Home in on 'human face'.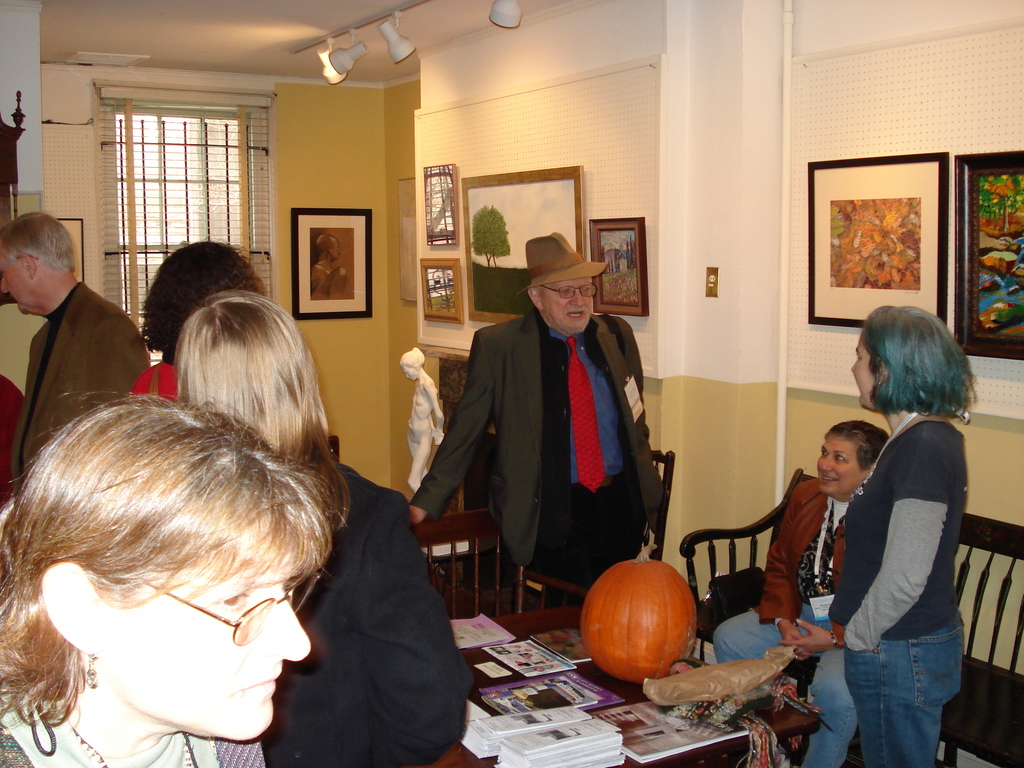
Homed in at pyautogui.locateOnScreen(852, 337, 875, 407).
